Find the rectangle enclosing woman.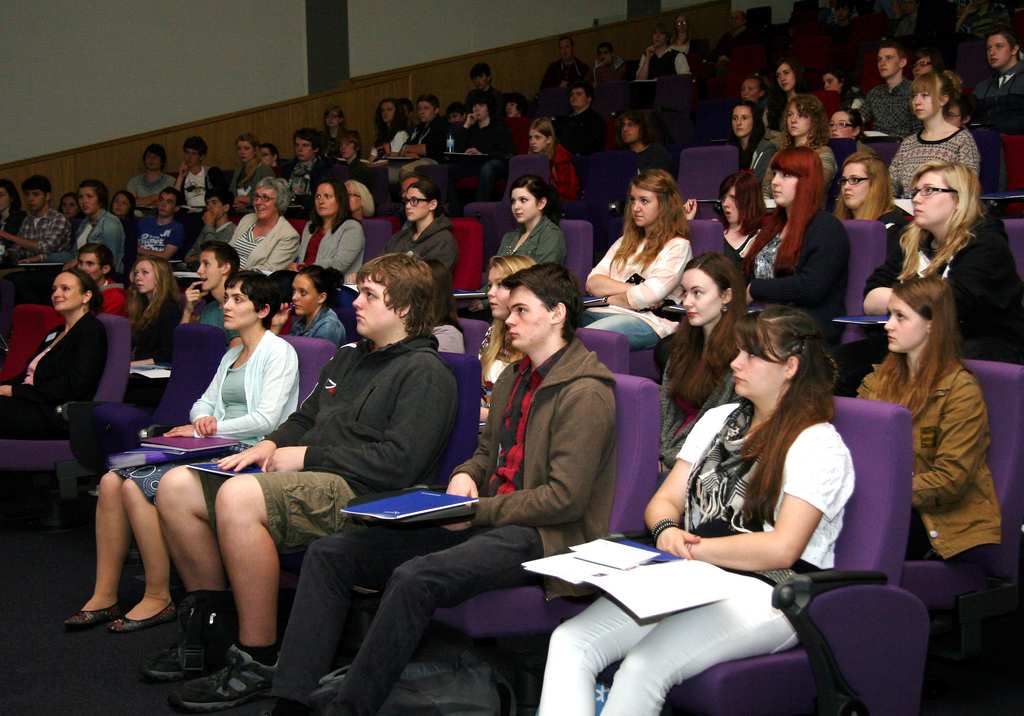
x1=227 y1=177 x2=299 y2=275.
